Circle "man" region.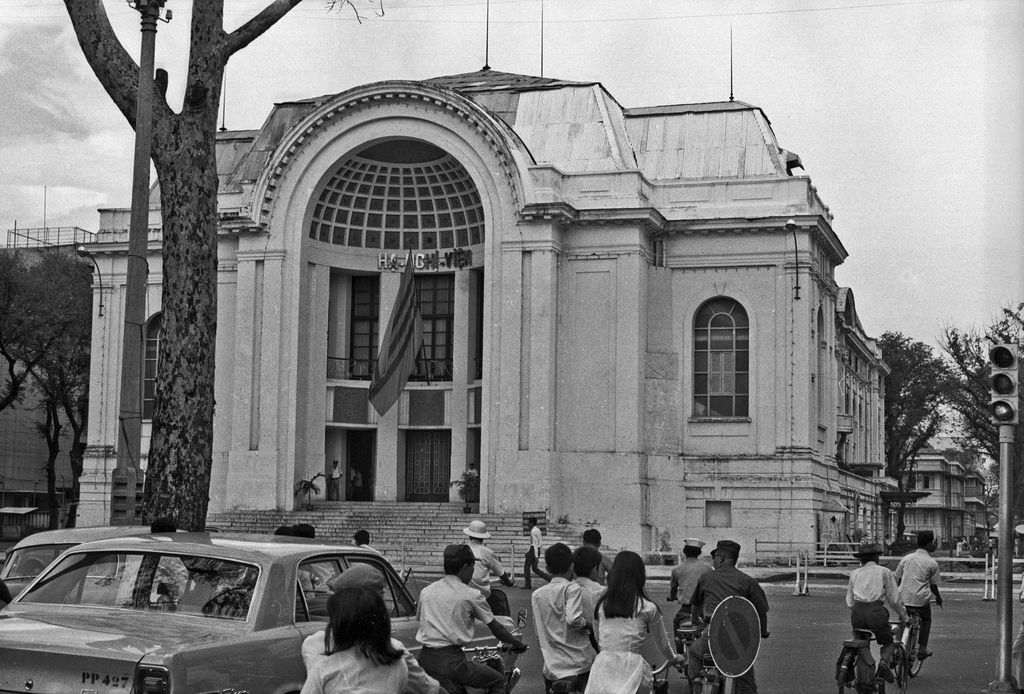
Region: l=685, t=540, r=781, b=686.
